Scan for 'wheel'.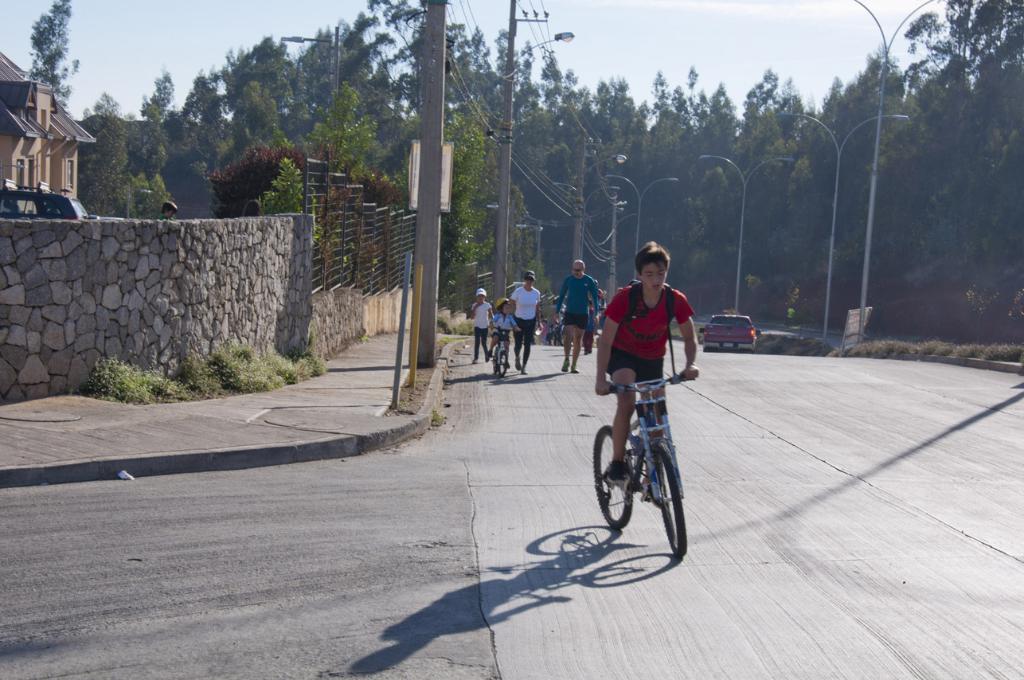
Scan result: box=[592, 424, 633, 528].
